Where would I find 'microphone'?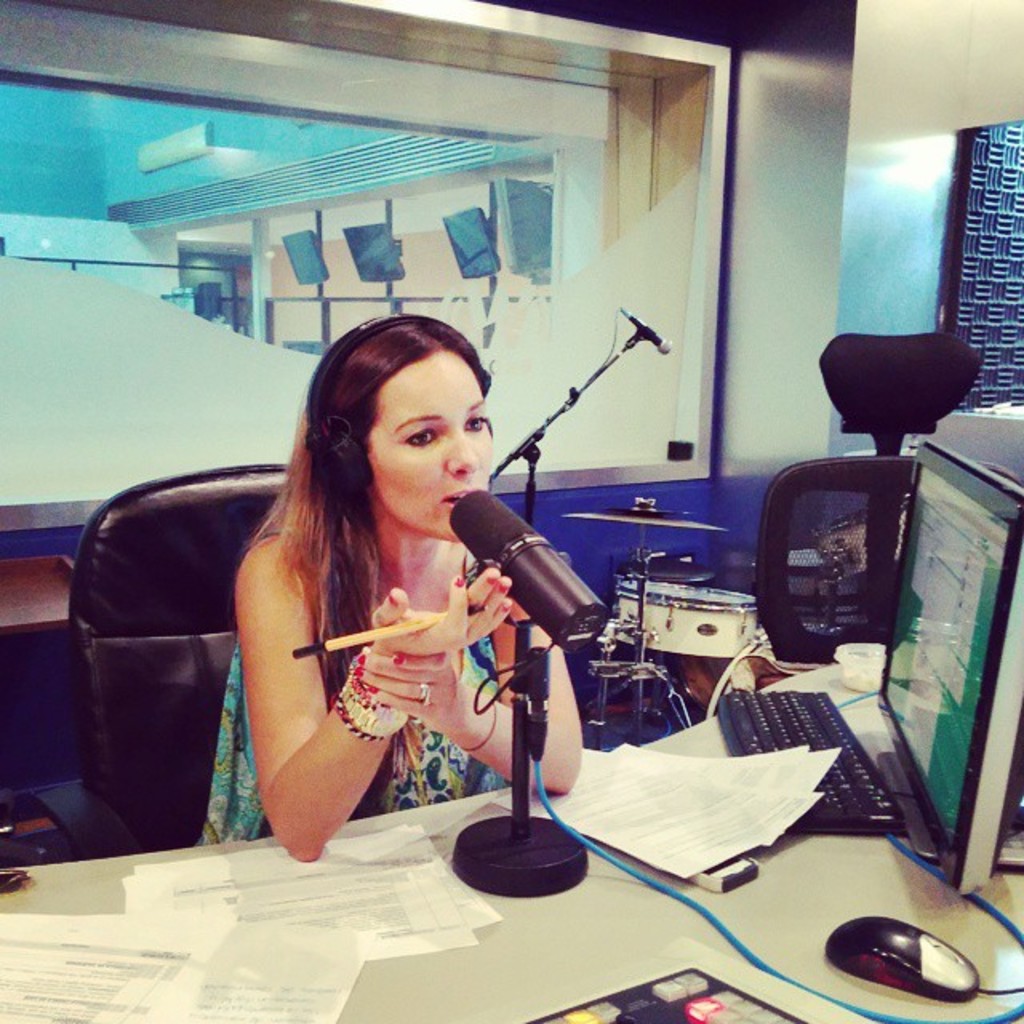
At bbox=[616, 298, 677, 352].
